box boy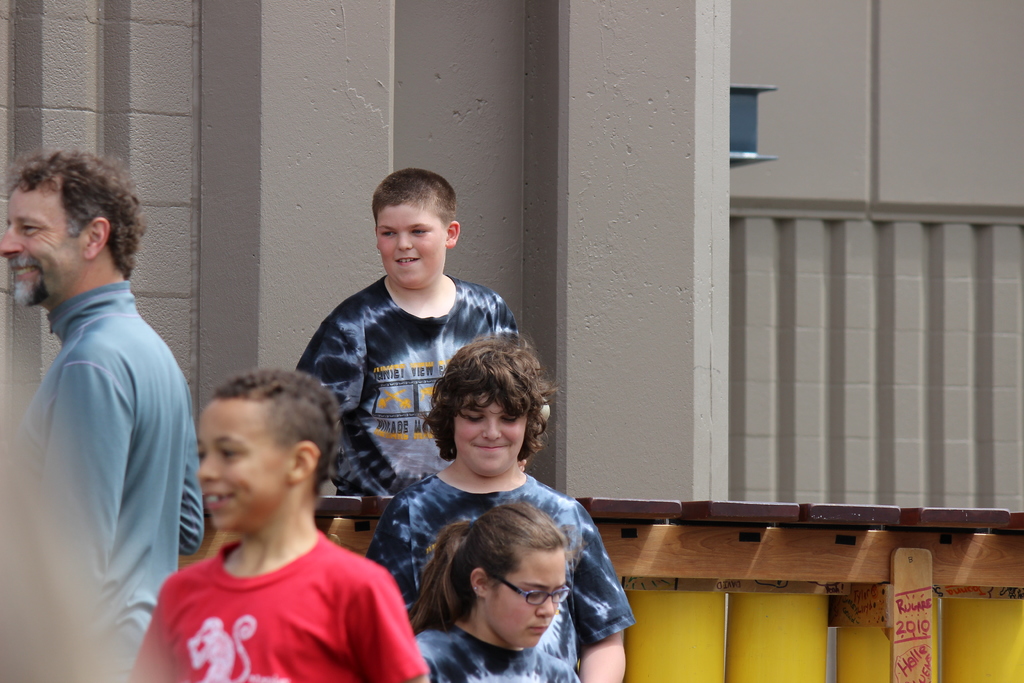
x1=367 y1=333 x2=639 y2=682
